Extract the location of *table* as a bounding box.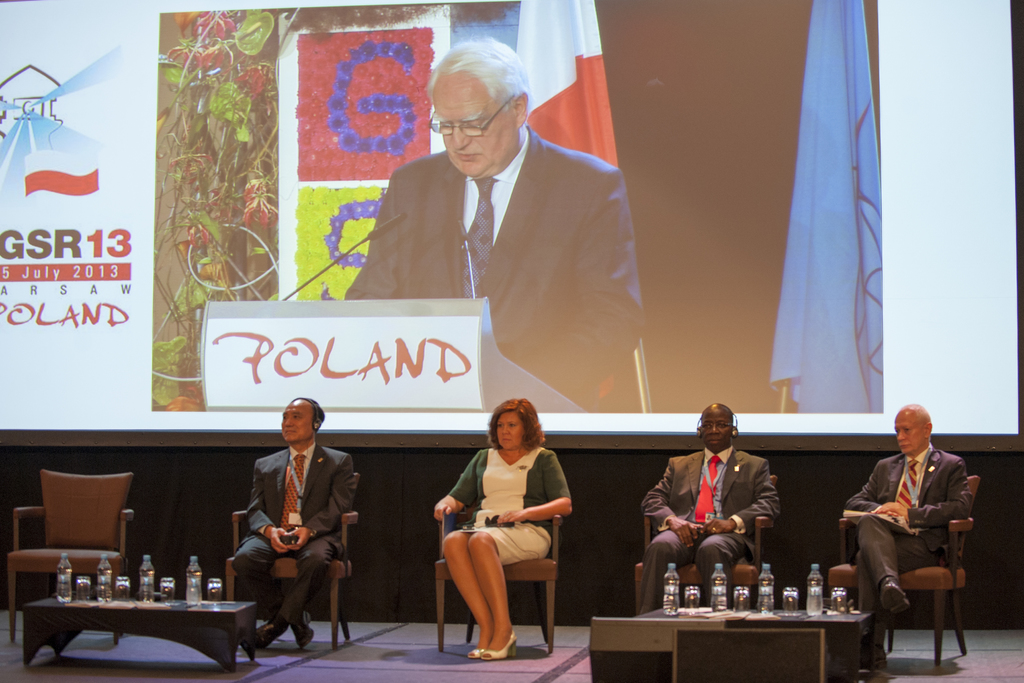
x1=610 y1=604 x2=870 y2=682.
